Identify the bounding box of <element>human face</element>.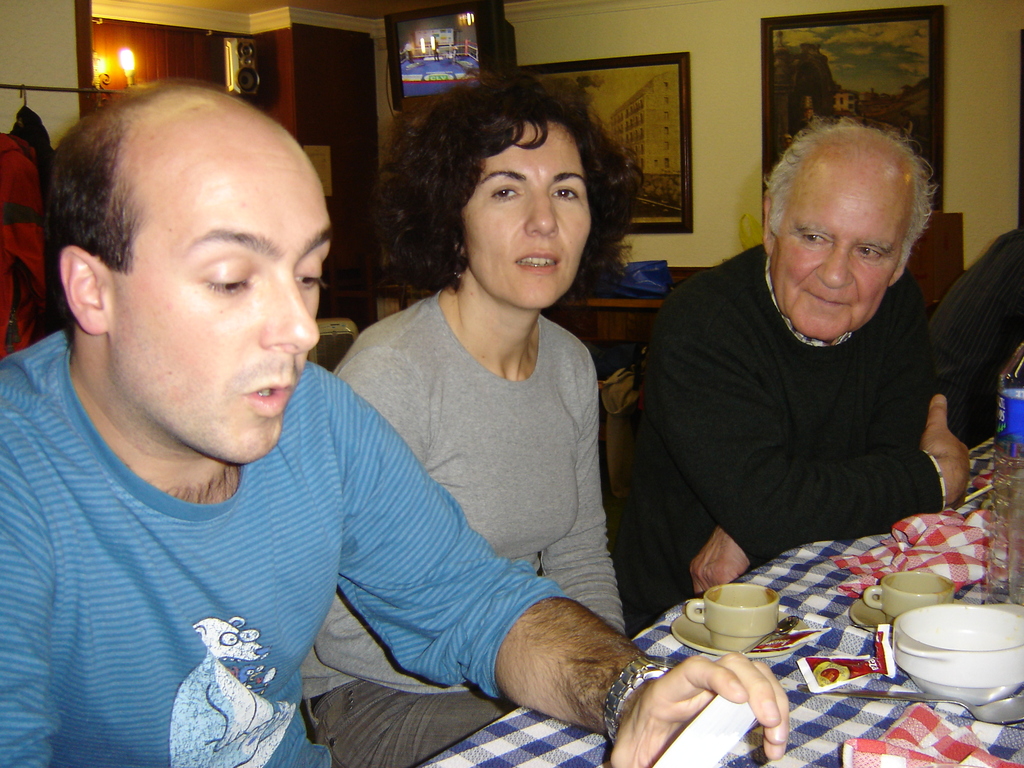
box=[769, 166, 913, 341].
